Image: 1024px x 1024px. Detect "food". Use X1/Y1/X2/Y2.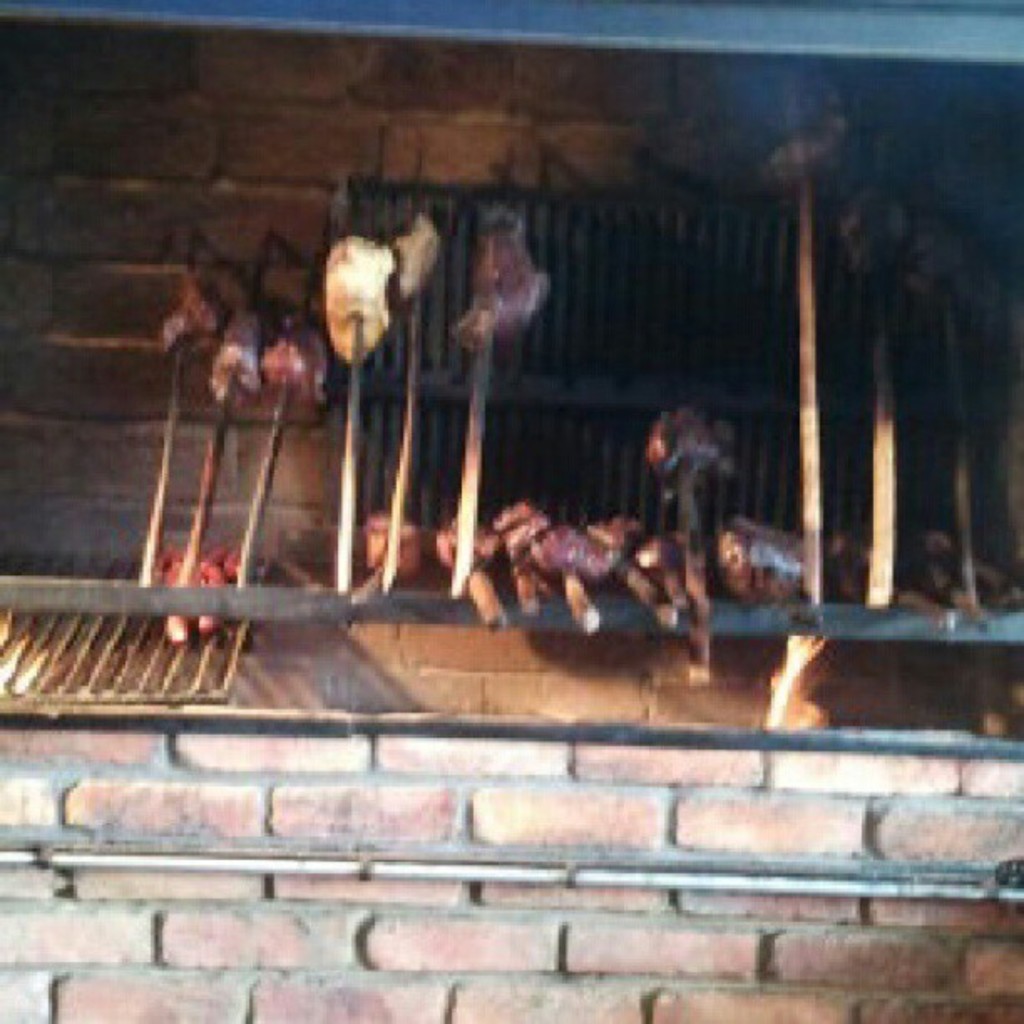
152/545/234/599.
